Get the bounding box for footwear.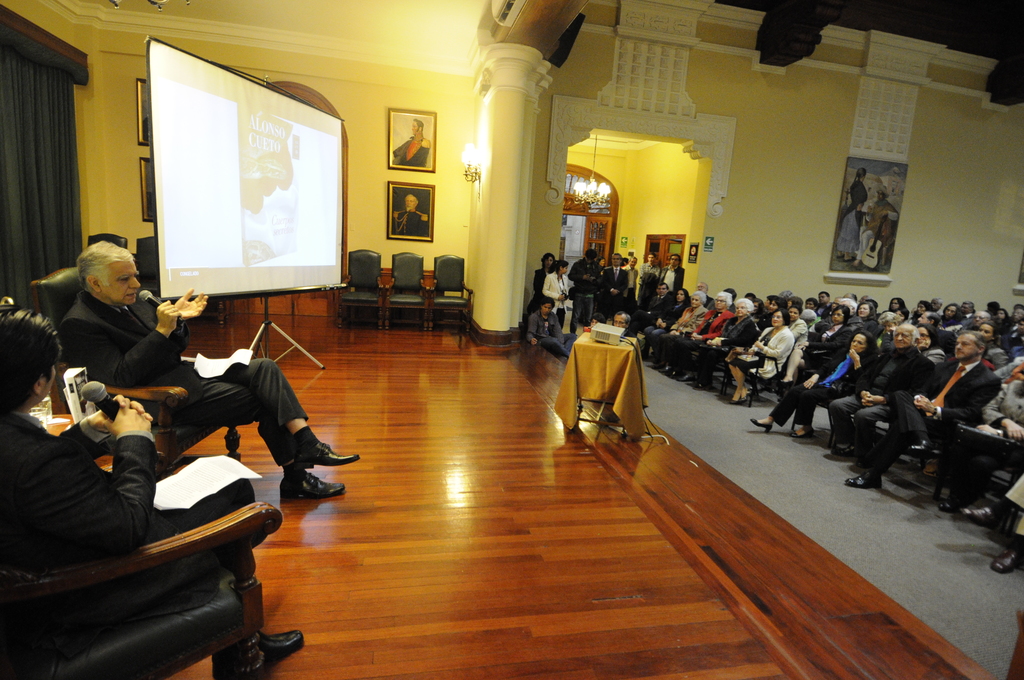
x1=740 y1=397 x2=746 y2=405.
